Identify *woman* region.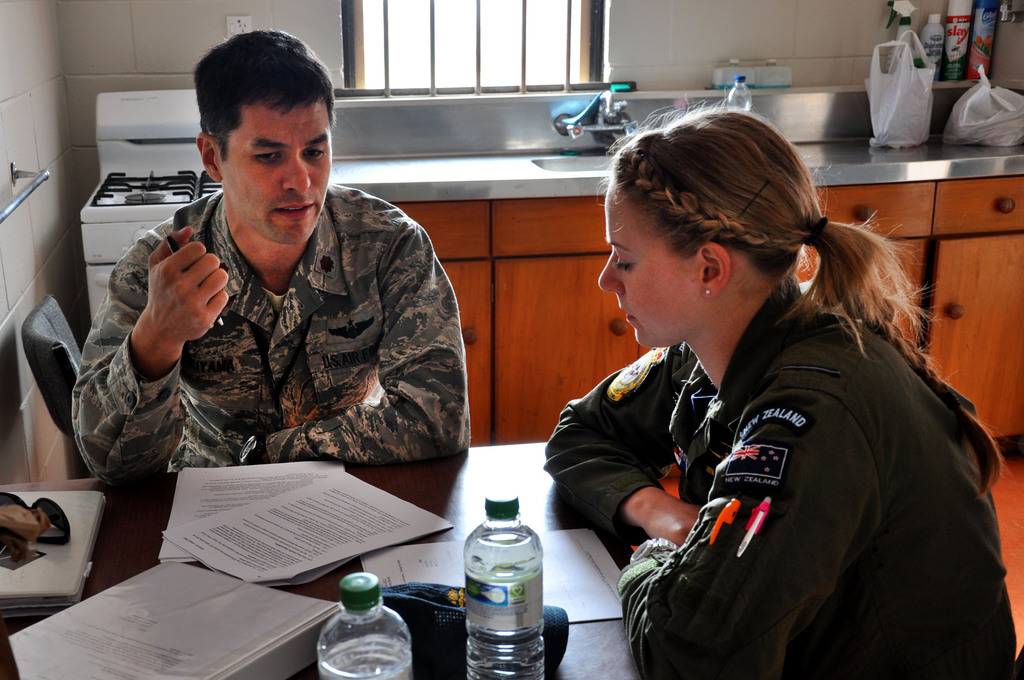
Region: detection(539, 97, 976, 679).
